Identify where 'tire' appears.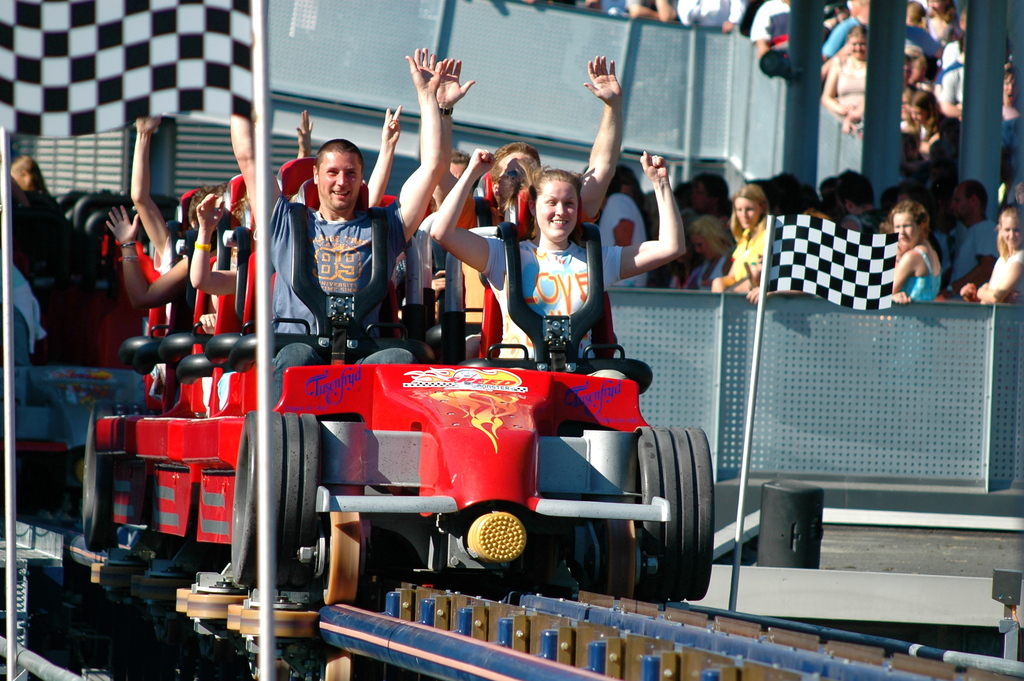
Appears at region(639, 426, 710, 607).
